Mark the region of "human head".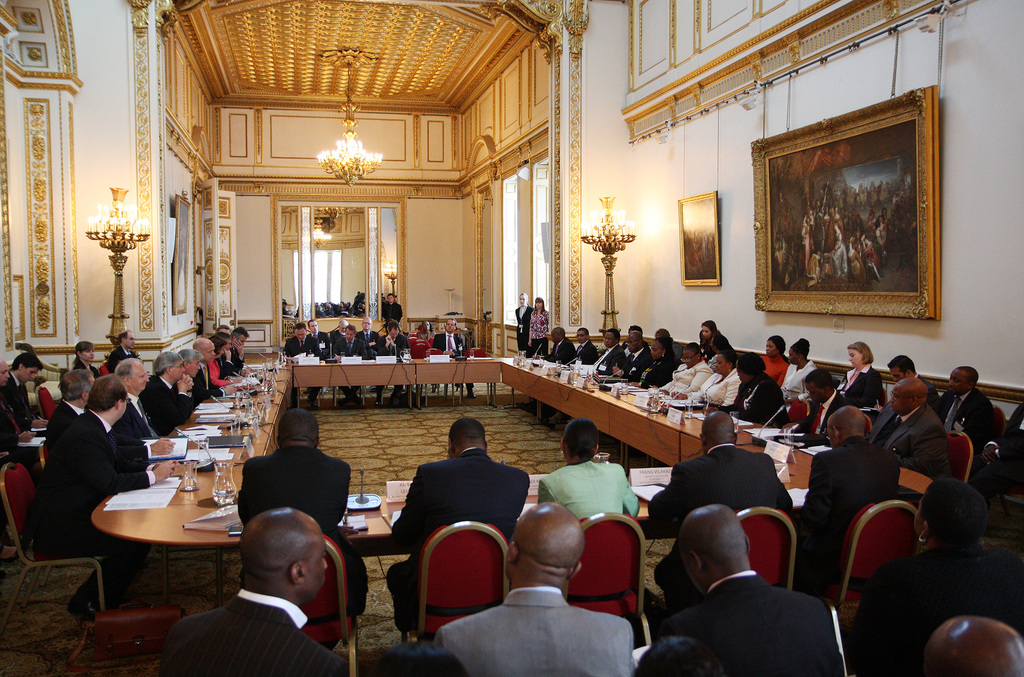
Region: [x1=307, y1=317, x2=316, y2=334].
